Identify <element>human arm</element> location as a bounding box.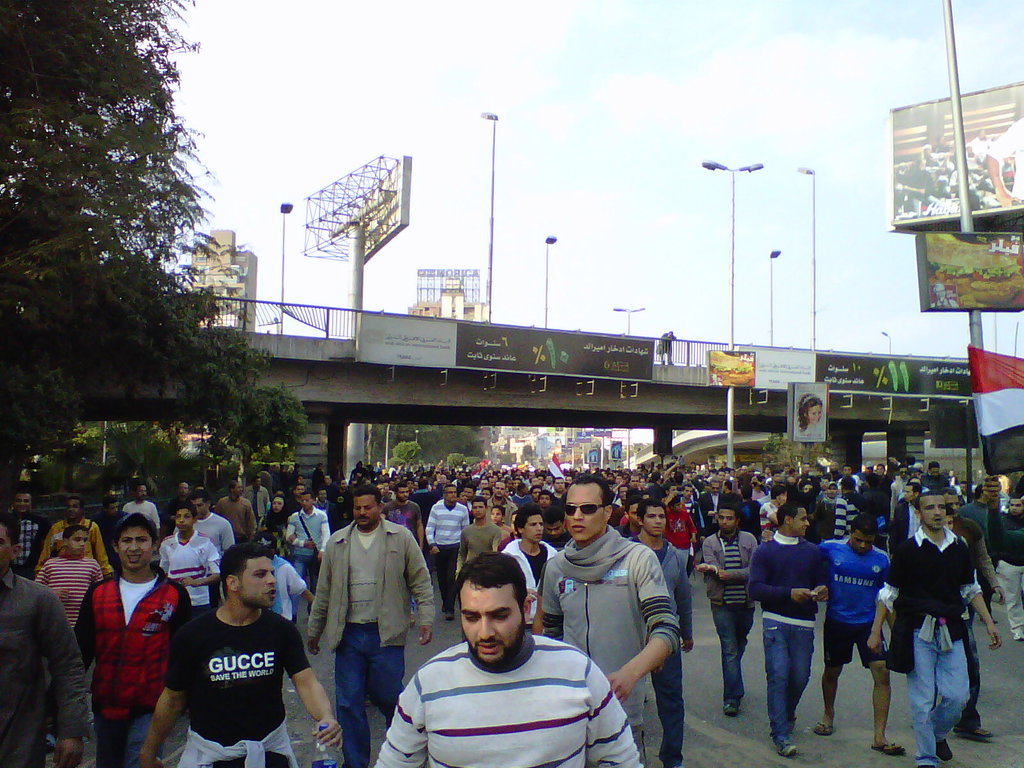
x1=244 y1=495 x2=257 y2=542.
